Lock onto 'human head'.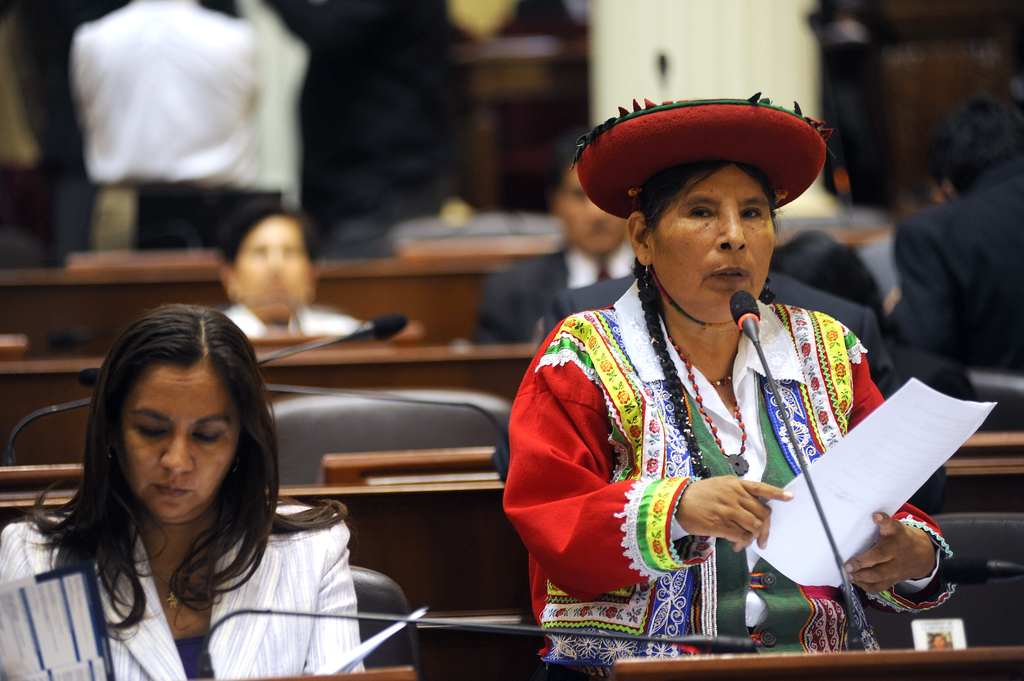
Locked: 215/198/325/327.
